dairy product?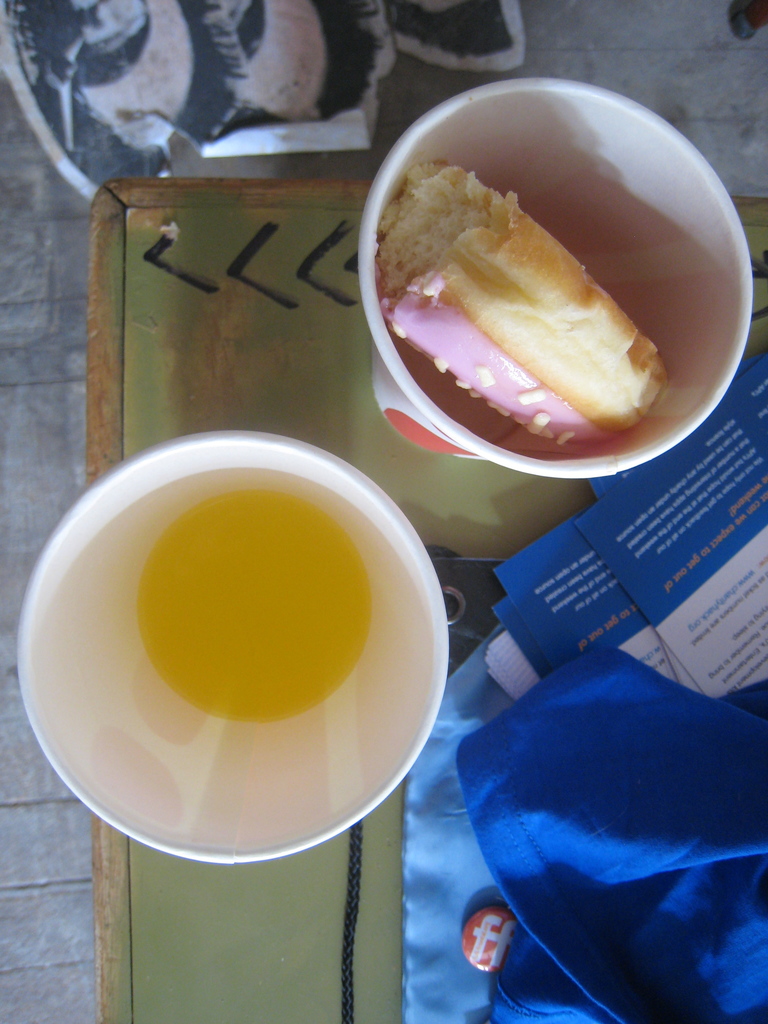
detection(385, 280, 613, 449)
